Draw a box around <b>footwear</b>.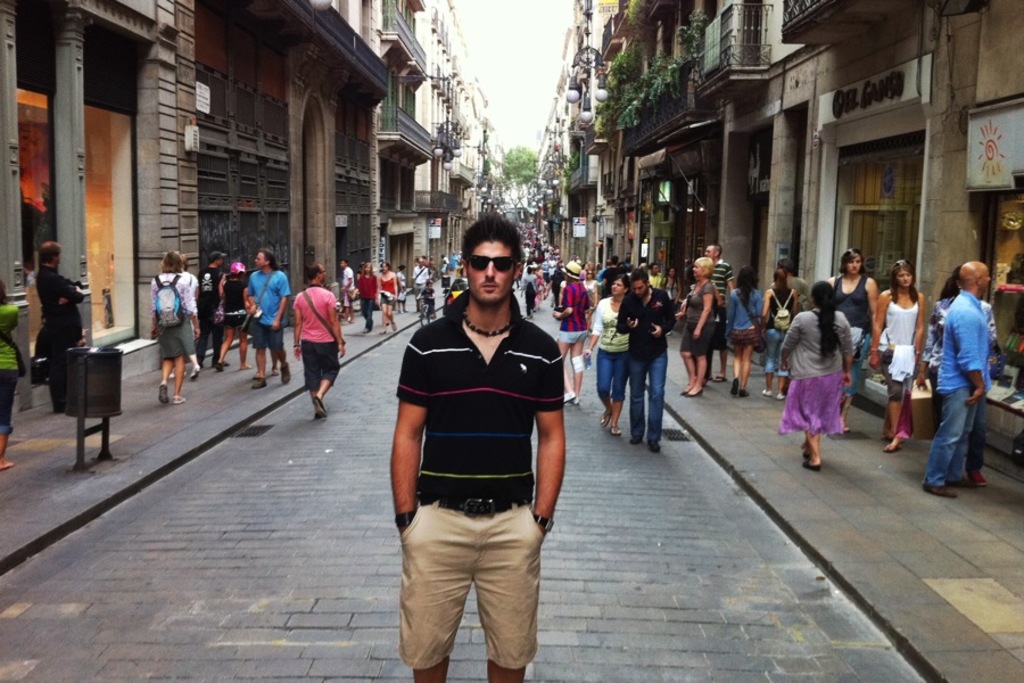
609:422:622:437.
